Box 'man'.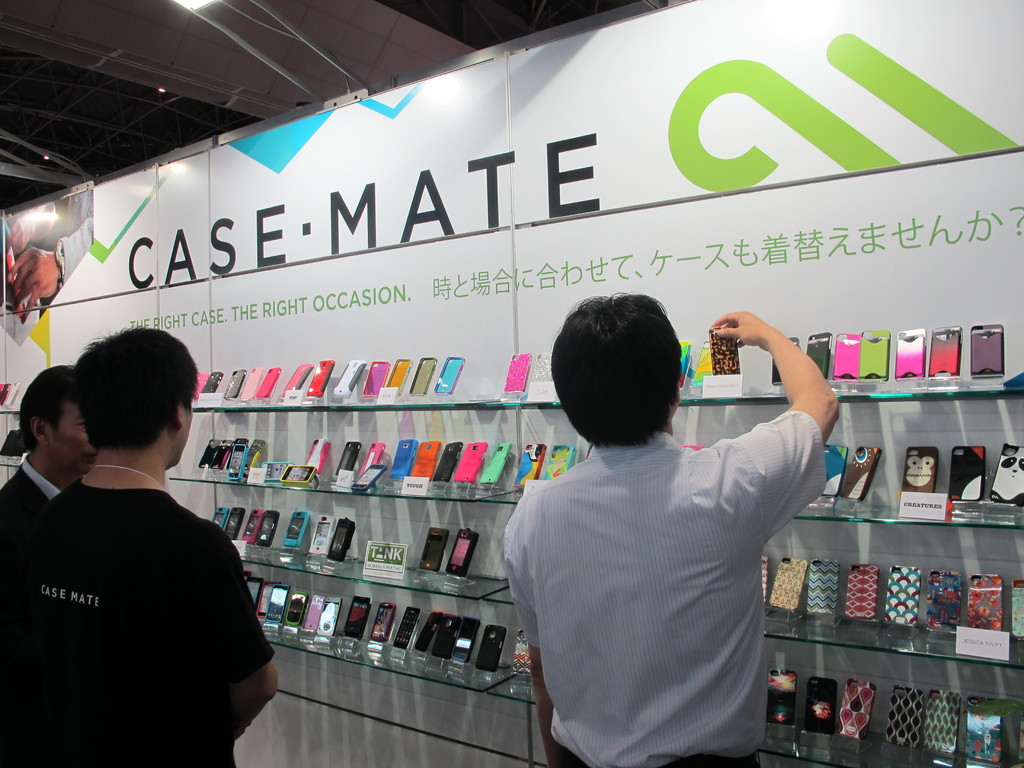
locate(500, 292, 837, 767).
